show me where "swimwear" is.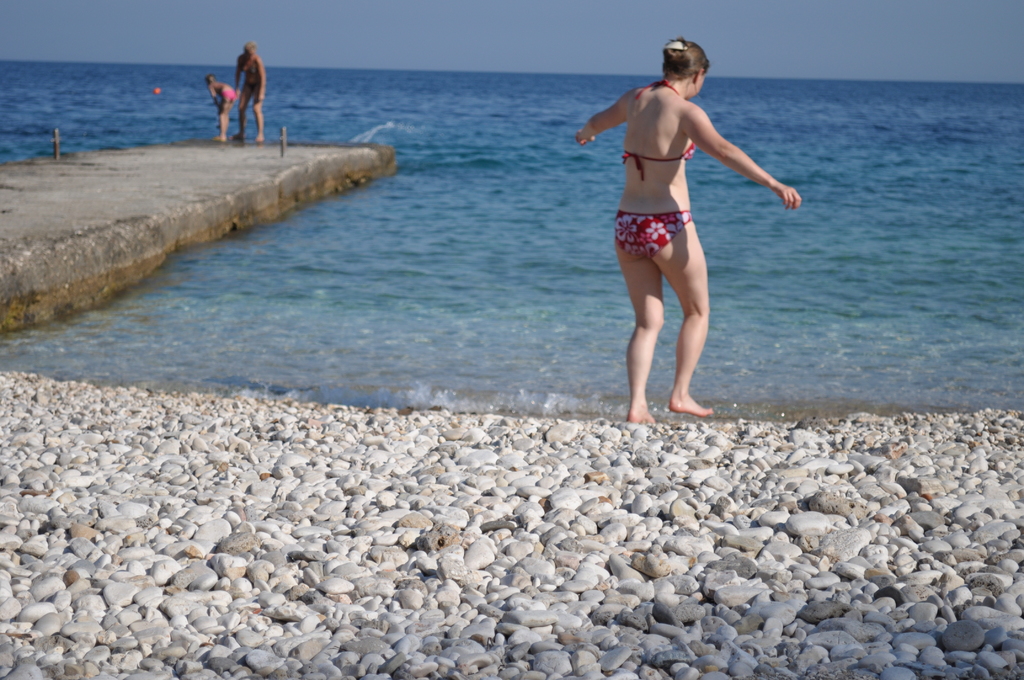
"swimwear" is at (614,212,693,262).
